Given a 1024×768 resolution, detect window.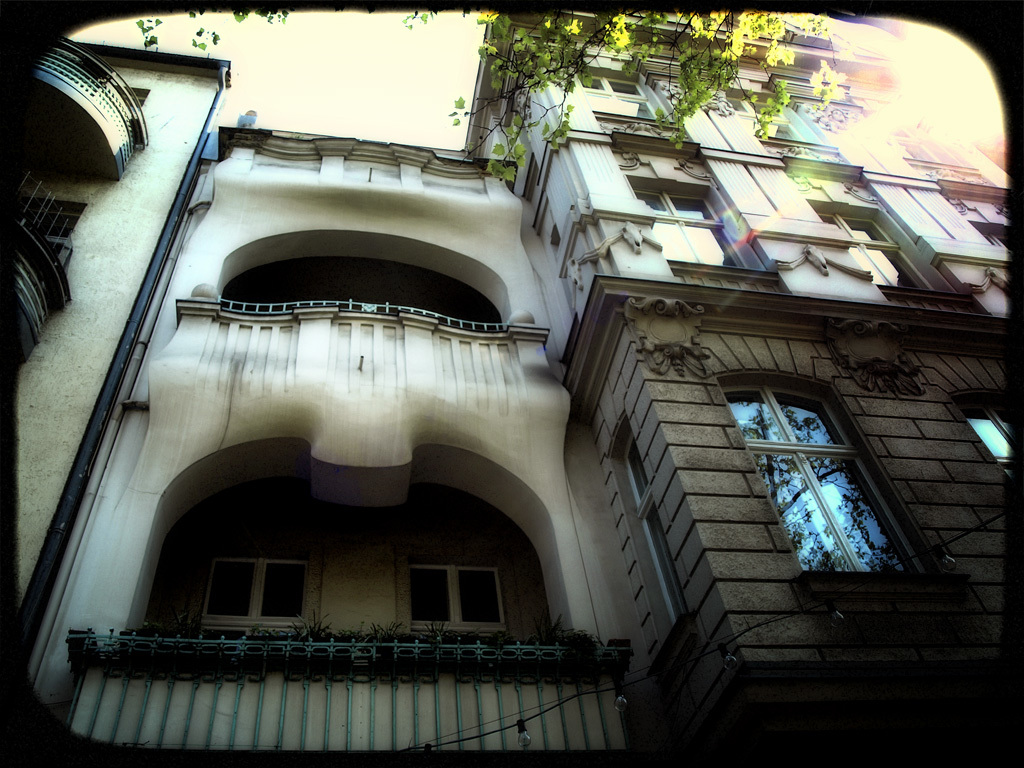
960/400/1016/475.
